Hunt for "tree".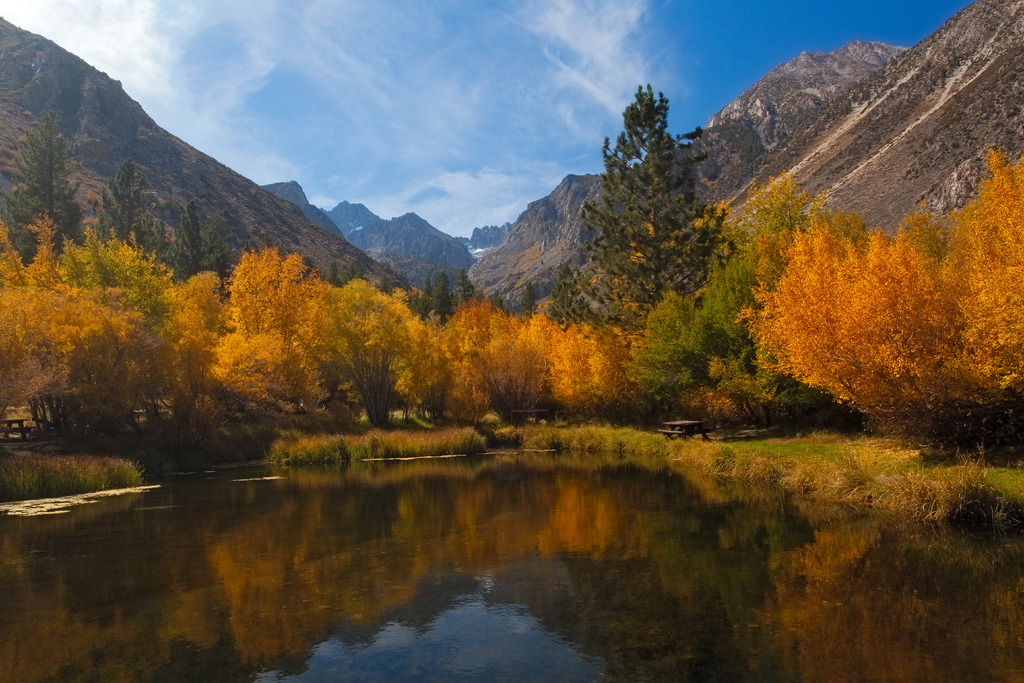
Hunted down at [left=453, top=265, right=477, bottom=306].
